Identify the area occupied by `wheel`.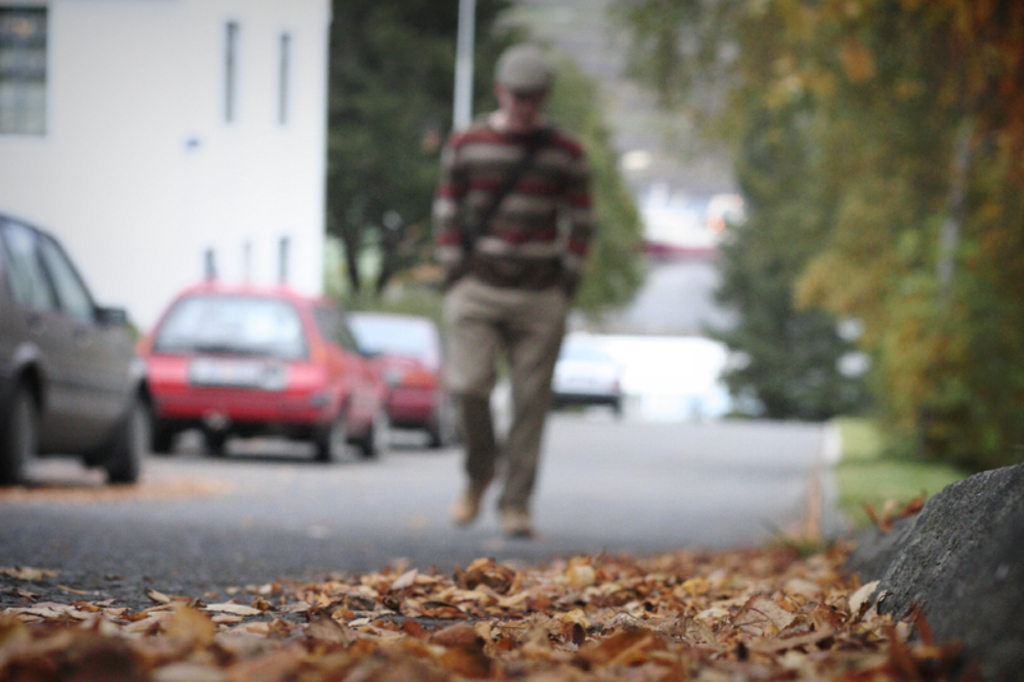
Area: x1=104 y1=392 x2=156 y2=484.
